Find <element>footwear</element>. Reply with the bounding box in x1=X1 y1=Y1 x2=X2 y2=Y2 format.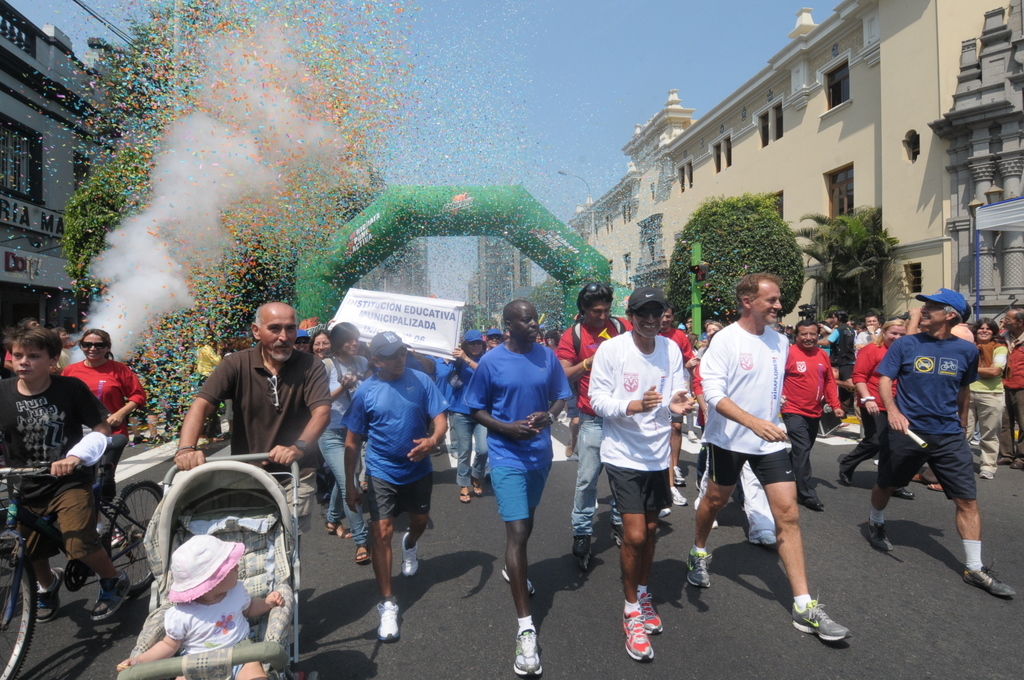
x1=800 y1=495 x2=824 y2=512.
